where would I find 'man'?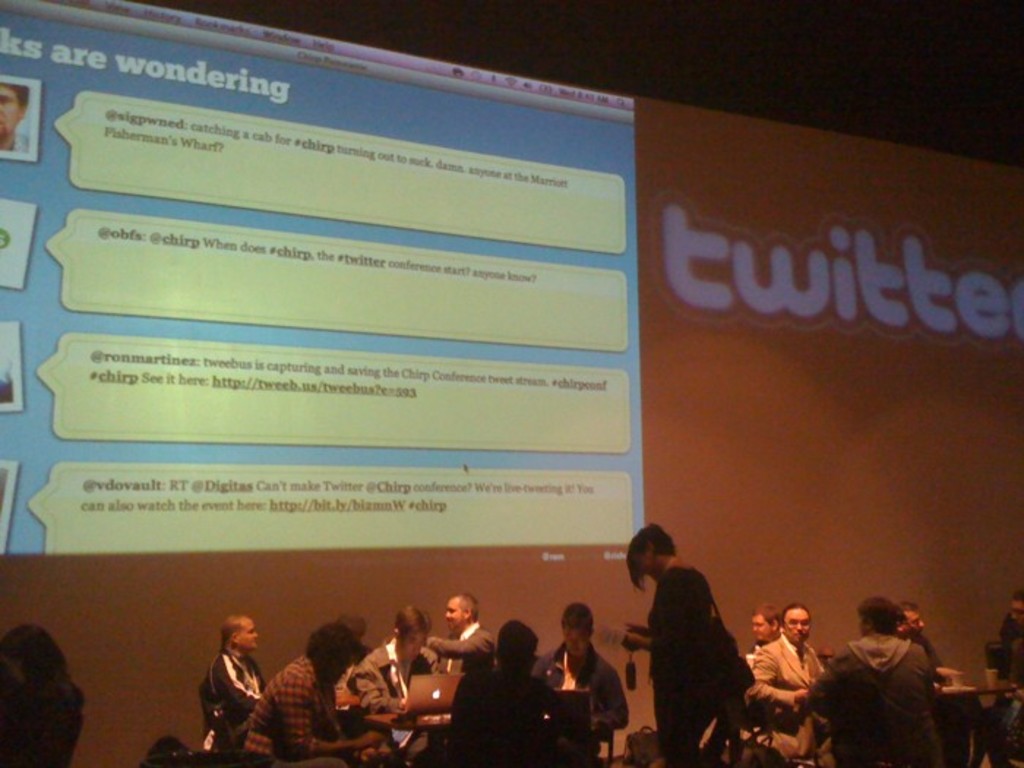
At region(889, 598, 961, 749).
